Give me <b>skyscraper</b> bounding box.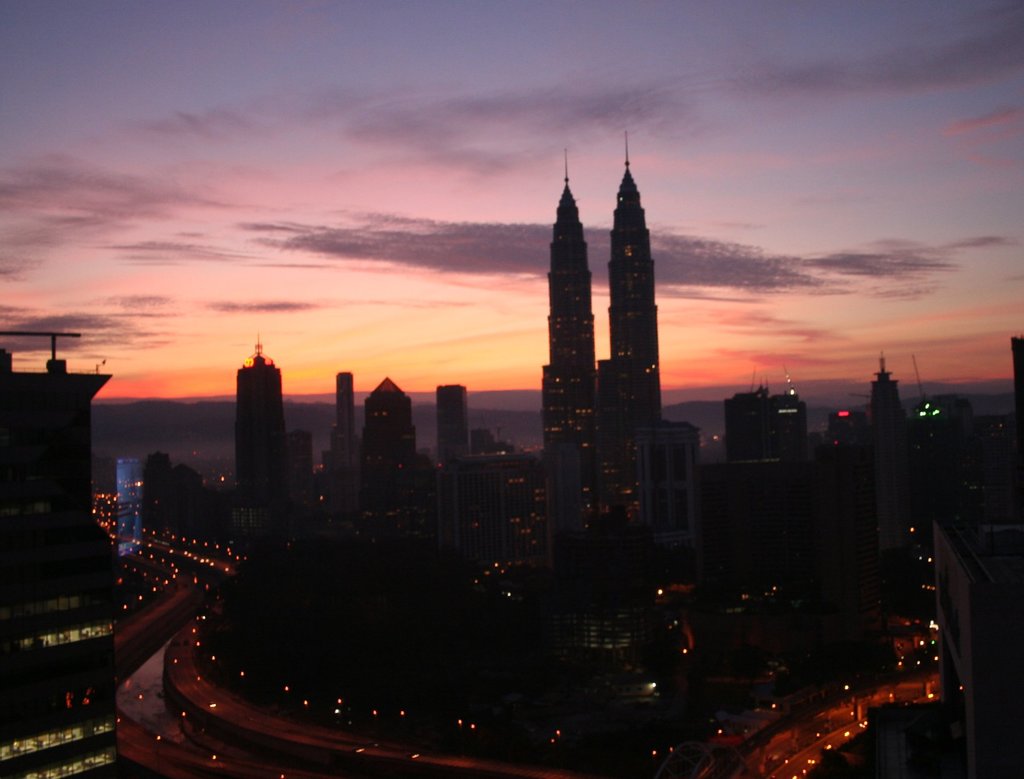
Rect(3, 325, 117, 777).
